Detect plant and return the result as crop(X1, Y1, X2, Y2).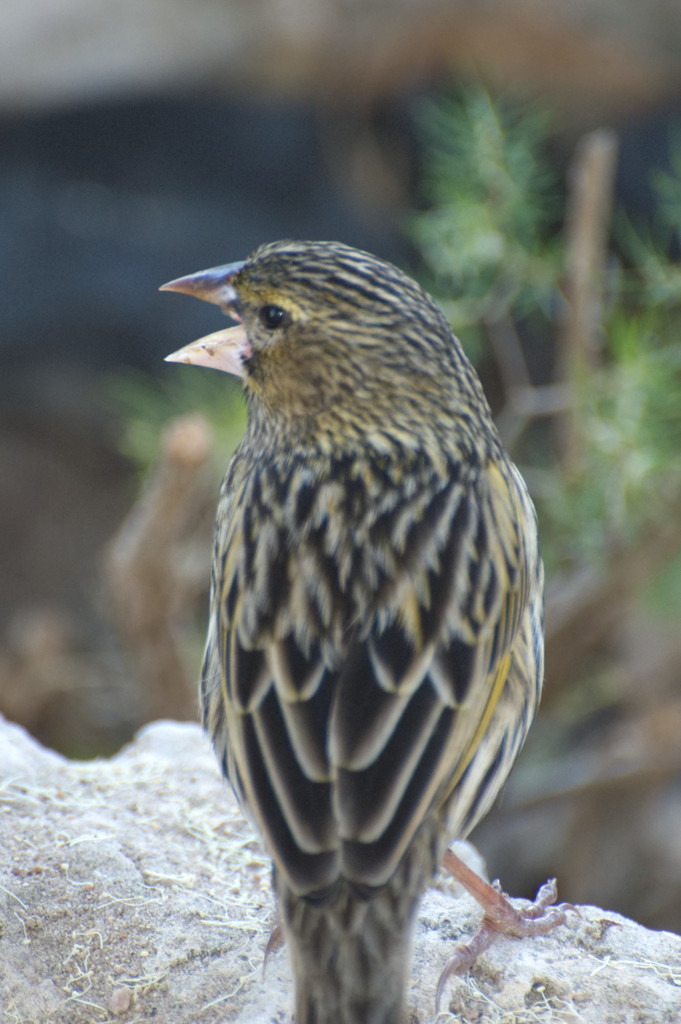
crop(192, 74, 649, 301).
